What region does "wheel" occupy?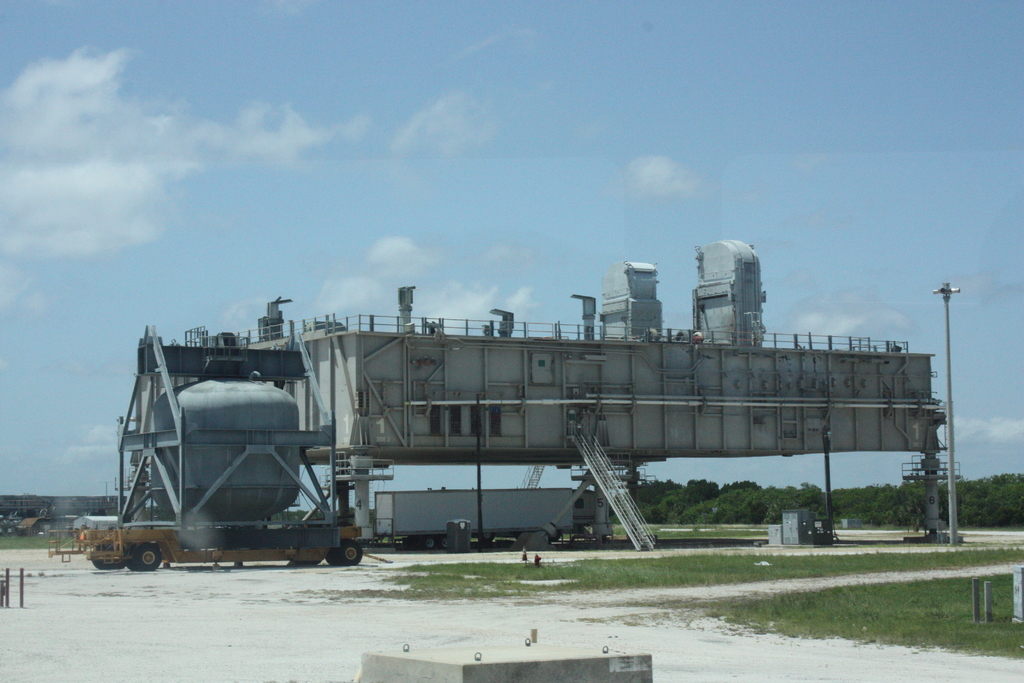
90, 542, 124, 566.
